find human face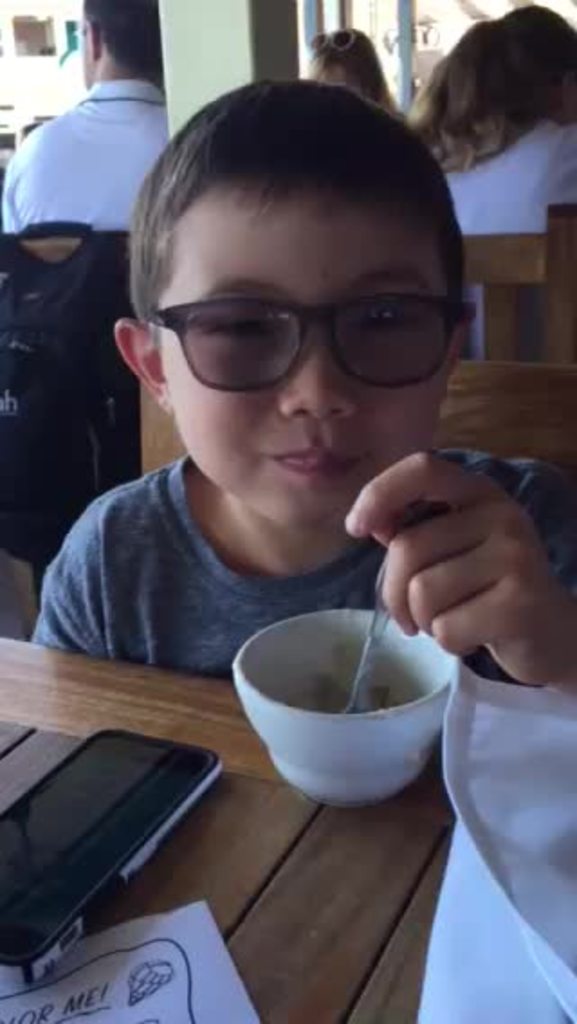
146/175/454/514
